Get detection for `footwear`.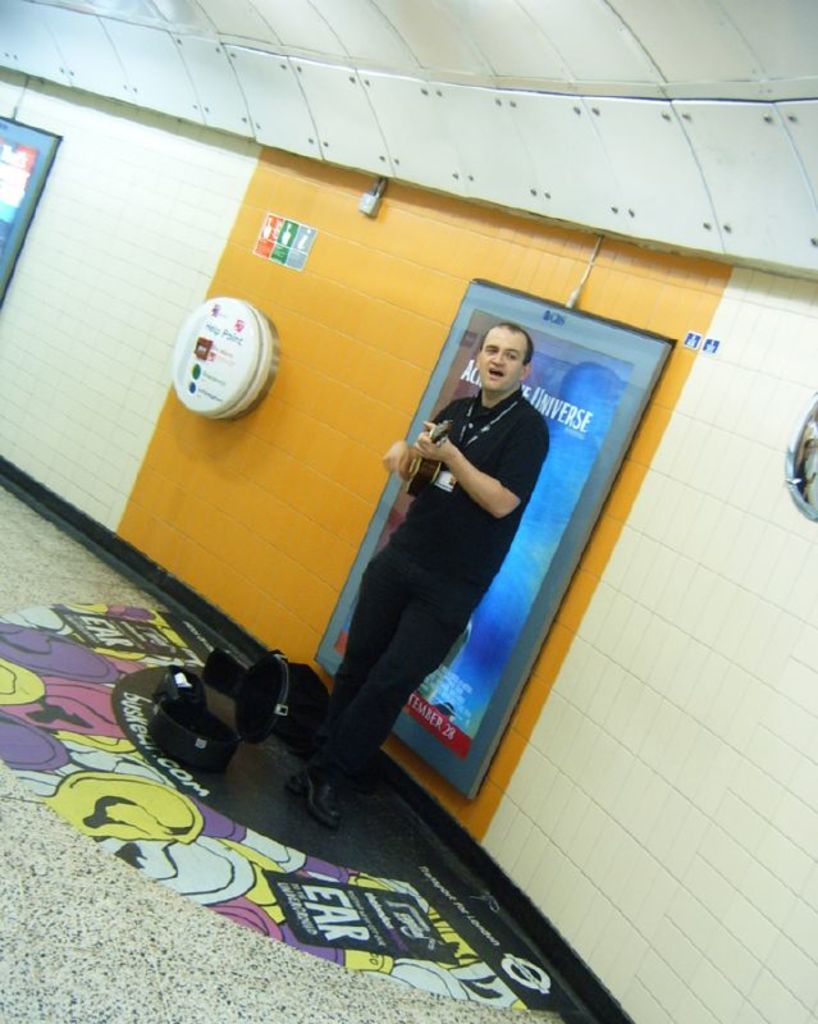
Detection: x1=288 y1=758 x2=355 y2=796.
